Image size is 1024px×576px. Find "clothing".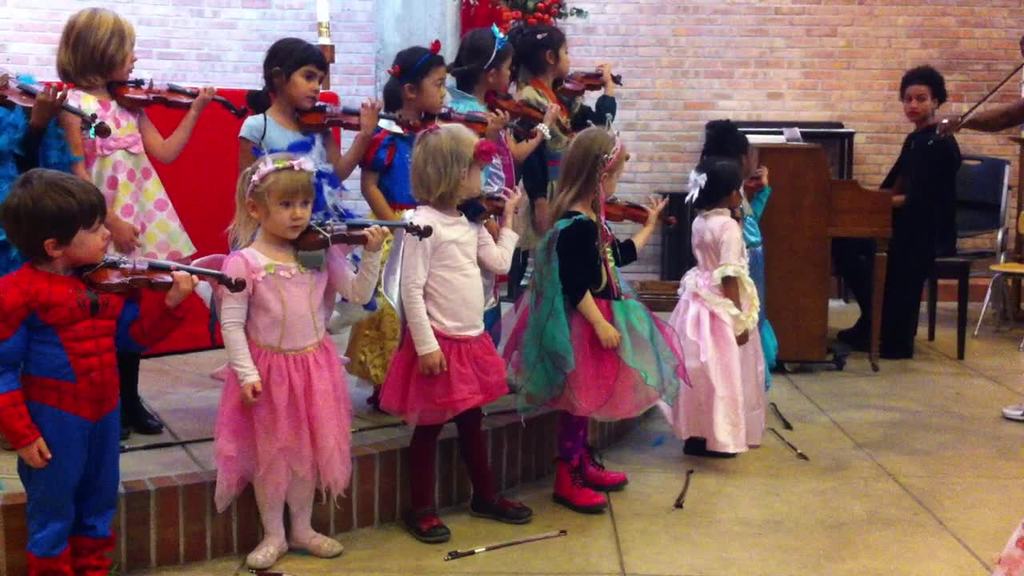
<region>503, 70, 582, 197</region>.
